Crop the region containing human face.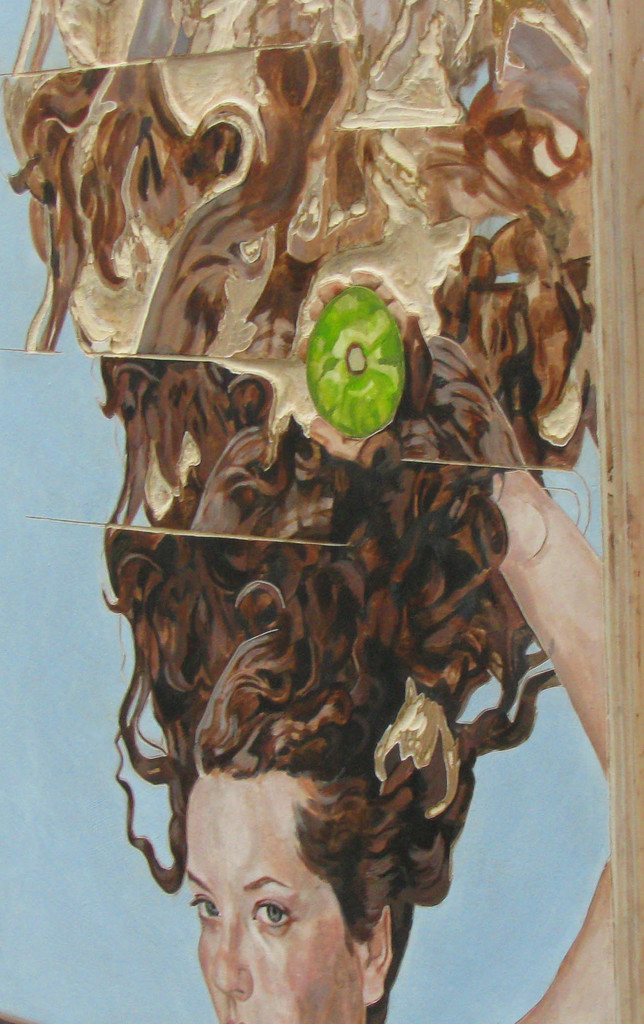
Crop region: bbox=[178, 774, 362, 1023].
